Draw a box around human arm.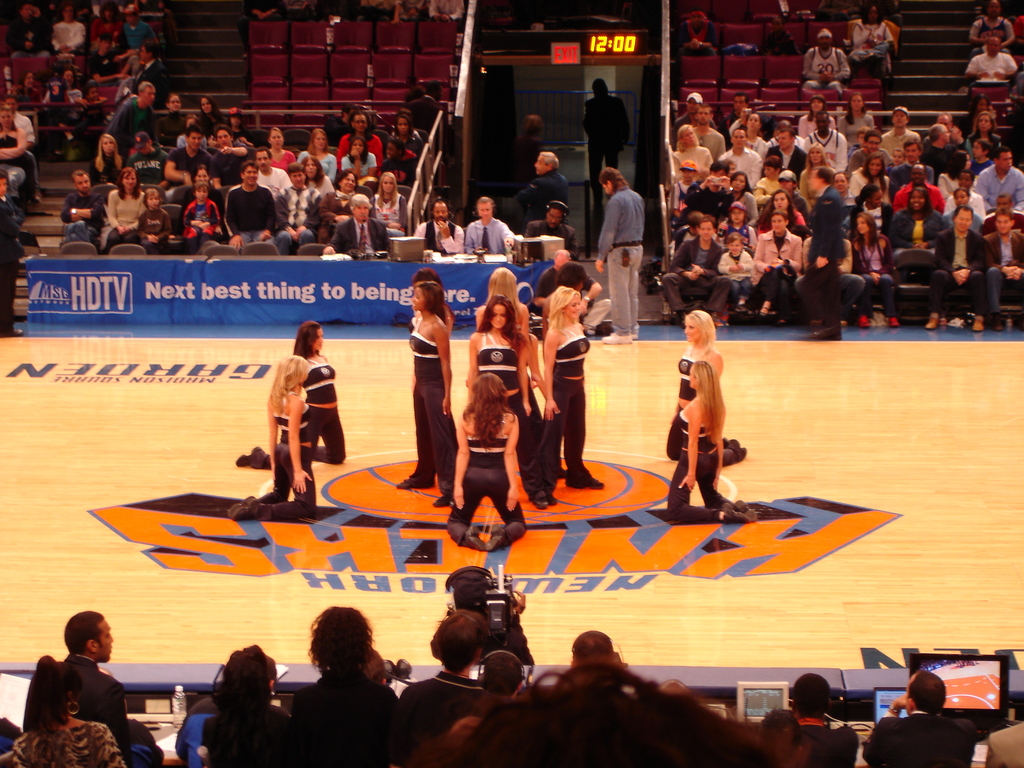
bbox(707, 352, 723, 367).
